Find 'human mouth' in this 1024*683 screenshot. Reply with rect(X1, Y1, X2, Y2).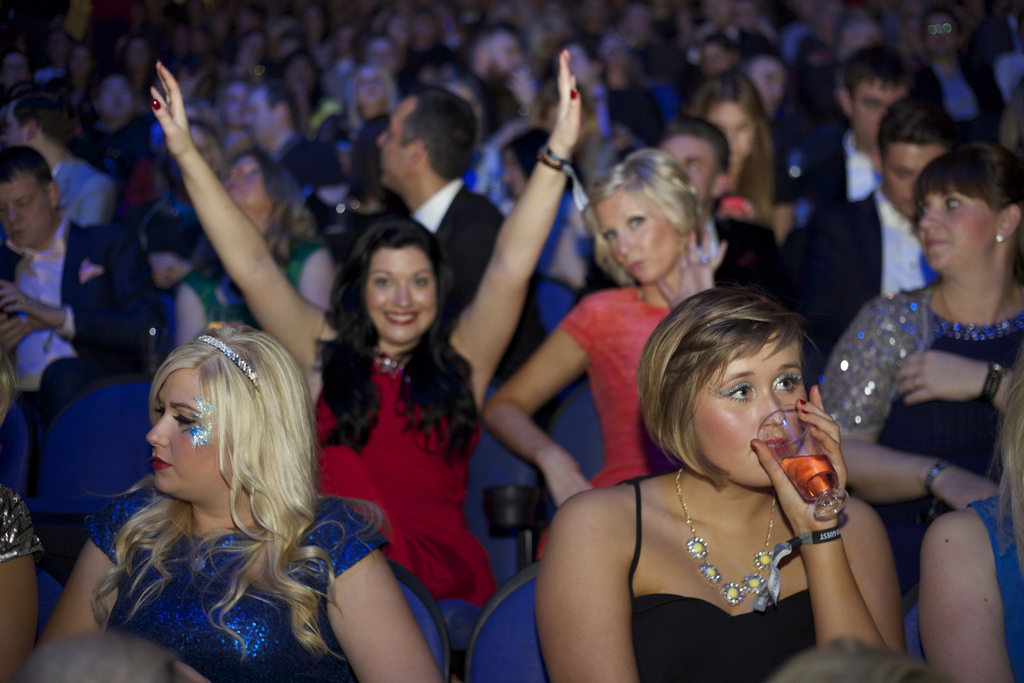
rect(383, 311, 419, 327).
